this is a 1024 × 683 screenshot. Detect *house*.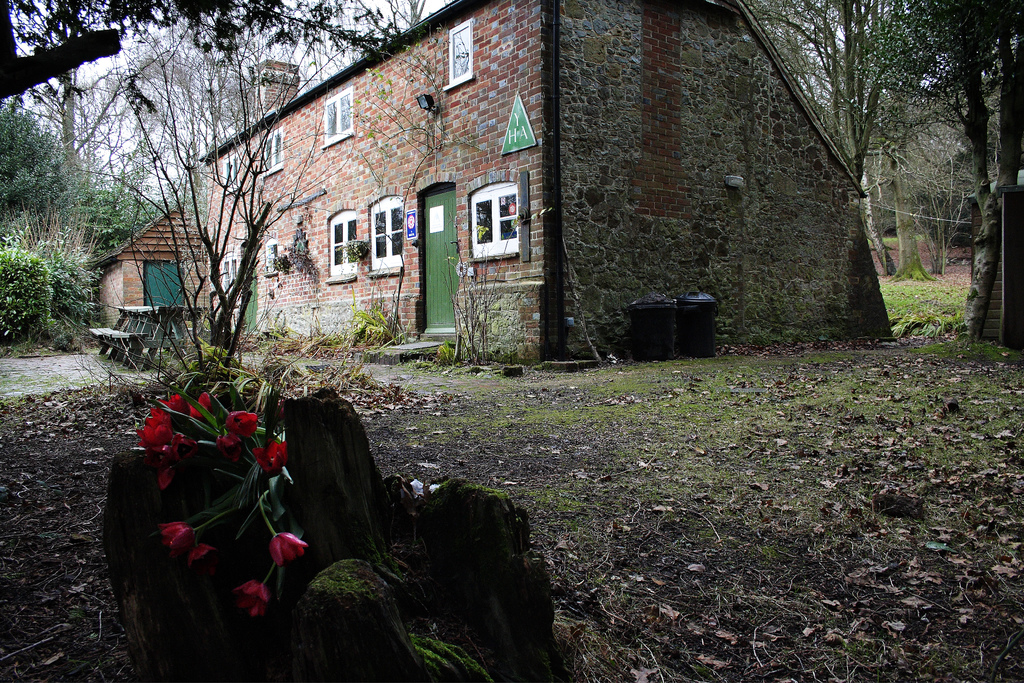
196/0/900/372.
